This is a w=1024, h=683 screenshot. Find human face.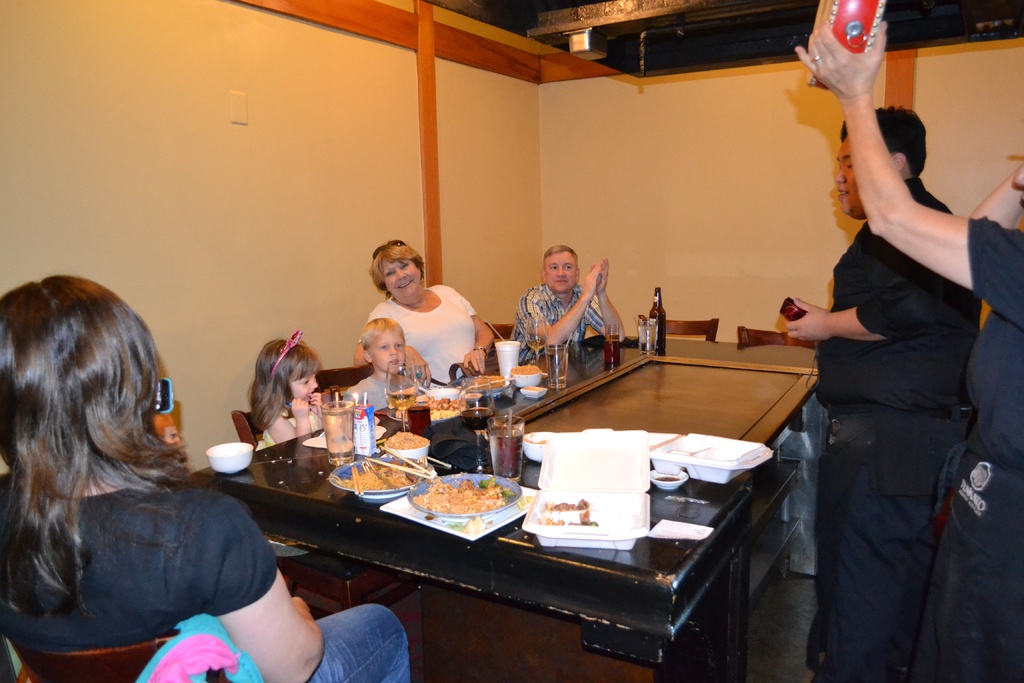
Bounding box: [827,131,870,226].
